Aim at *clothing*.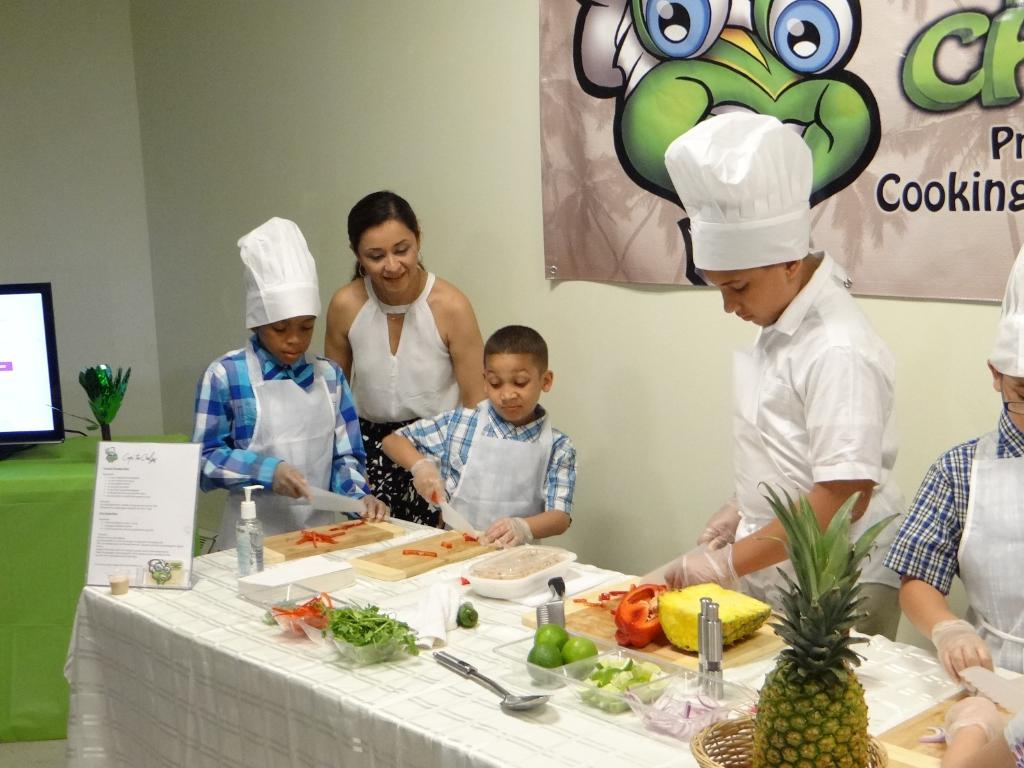
Aimed at box=[381, 392, 587, 547].
